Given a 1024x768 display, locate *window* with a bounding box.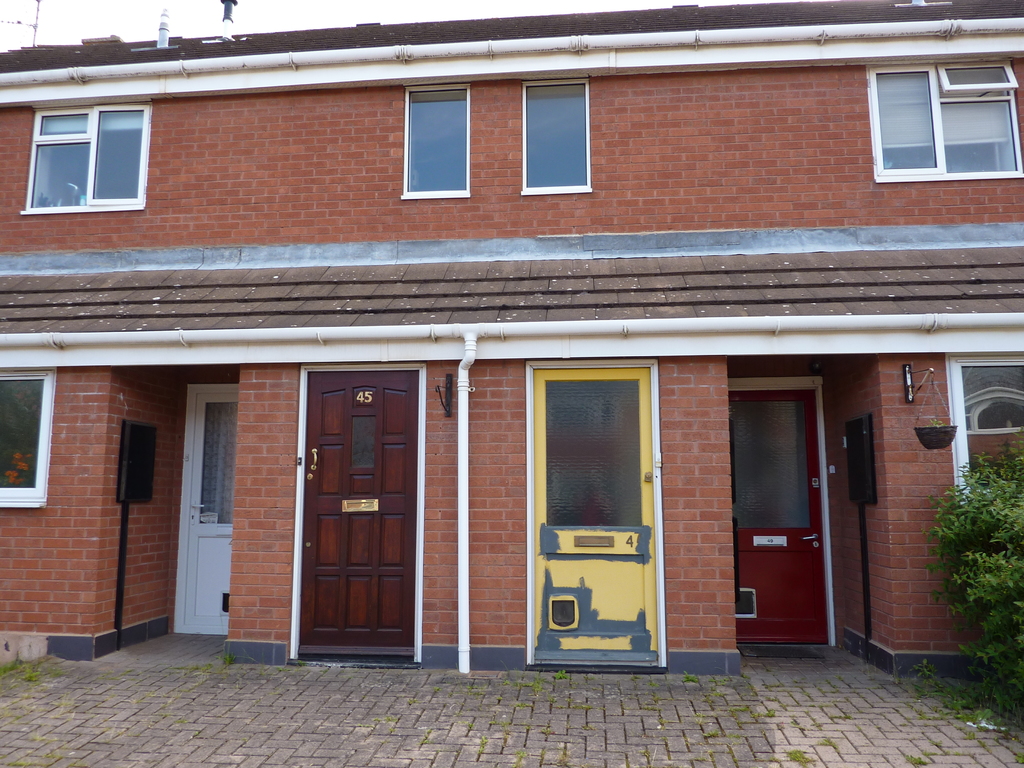
Located: (x1=19, y1=105, x2=154, y2=214).
